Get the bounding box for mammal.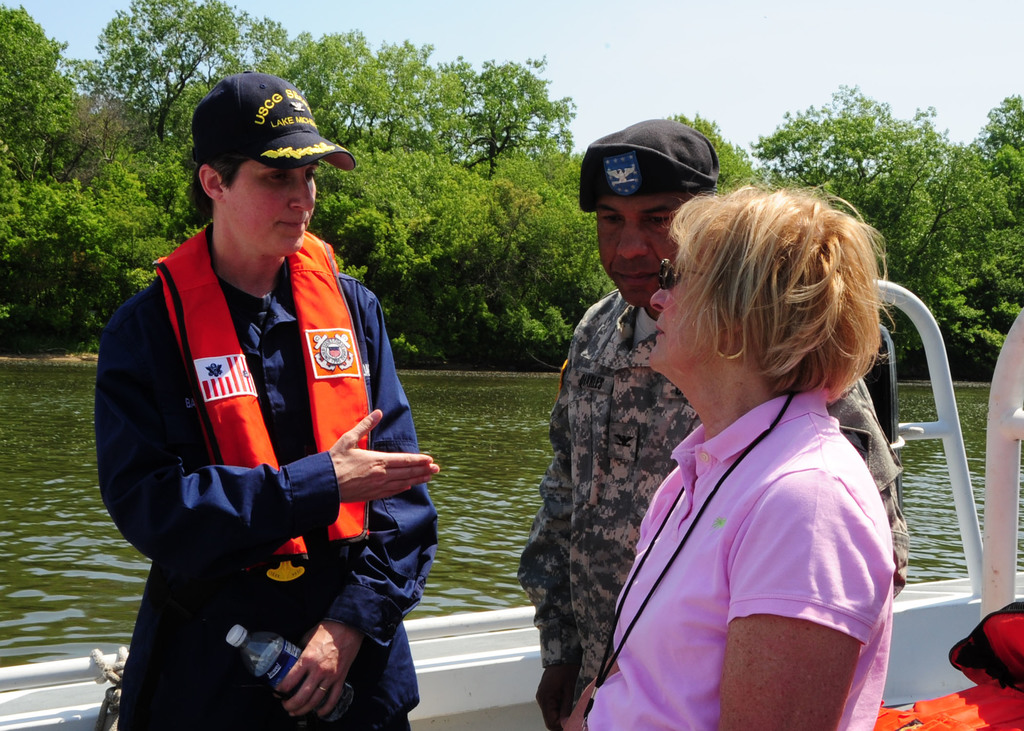
<bbox>92, 74, 440, 730</bbox>.
